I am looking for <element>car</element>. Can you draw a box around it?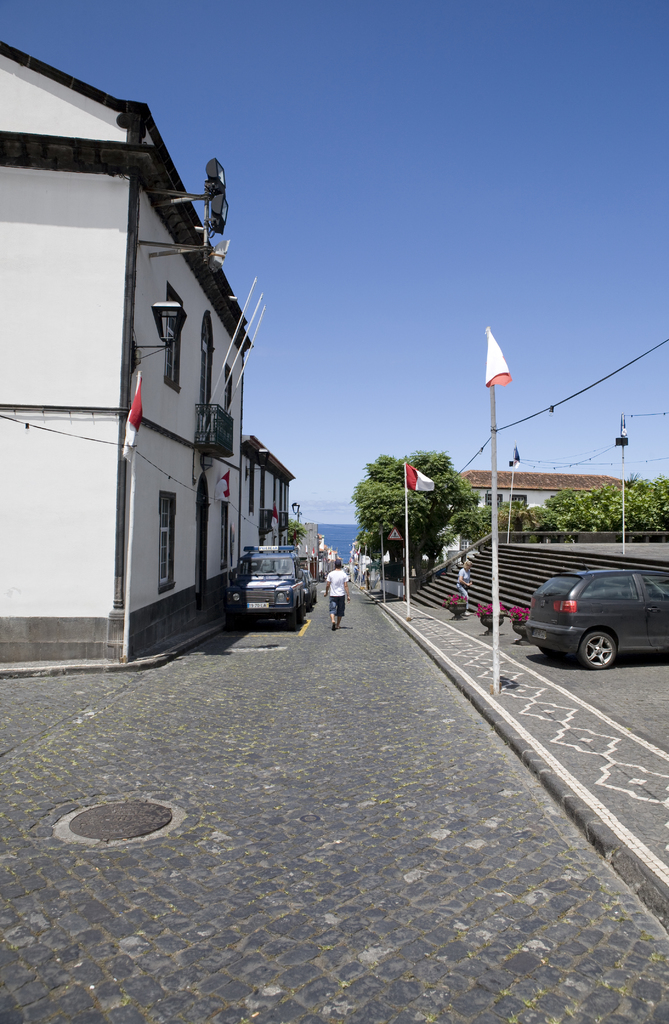
Sure, the bounding box is region(227, 536, 318, 623).
